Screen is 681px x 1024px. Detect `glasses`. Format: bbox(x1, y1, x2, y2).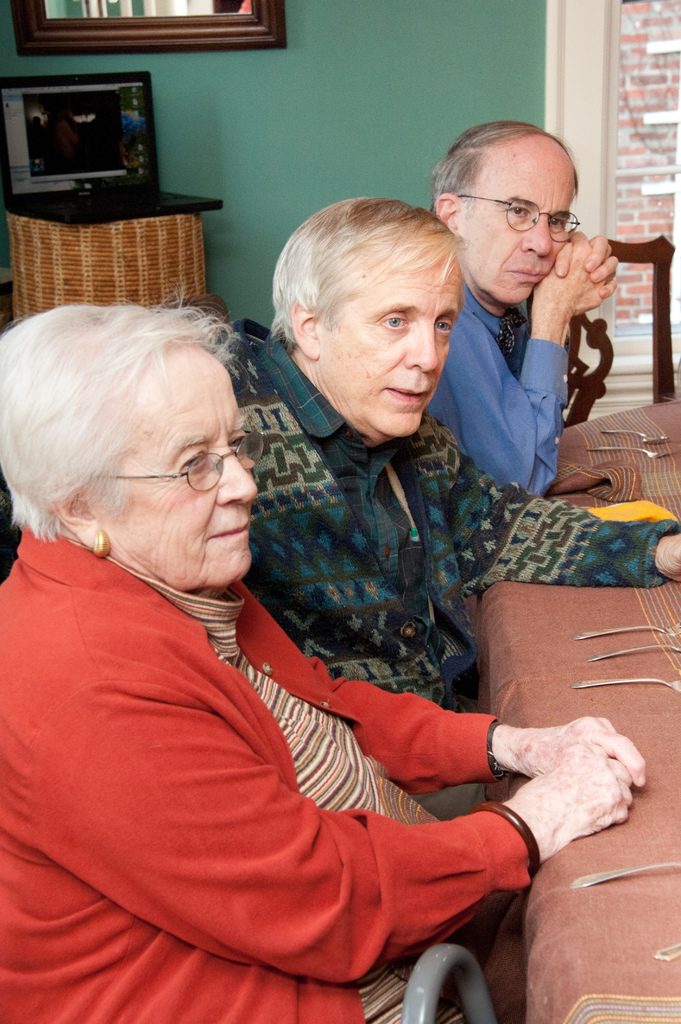
bbox(102, 444, 269, 493).
